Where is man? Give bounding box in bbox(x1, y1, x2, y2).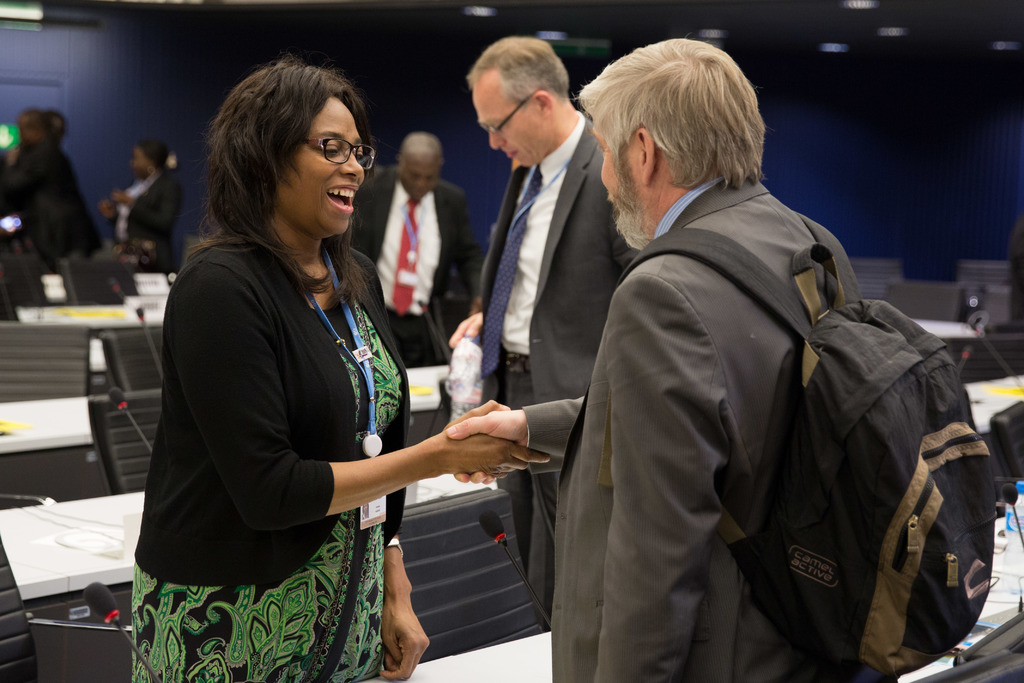
bbox(336, 133, 476, 377).
